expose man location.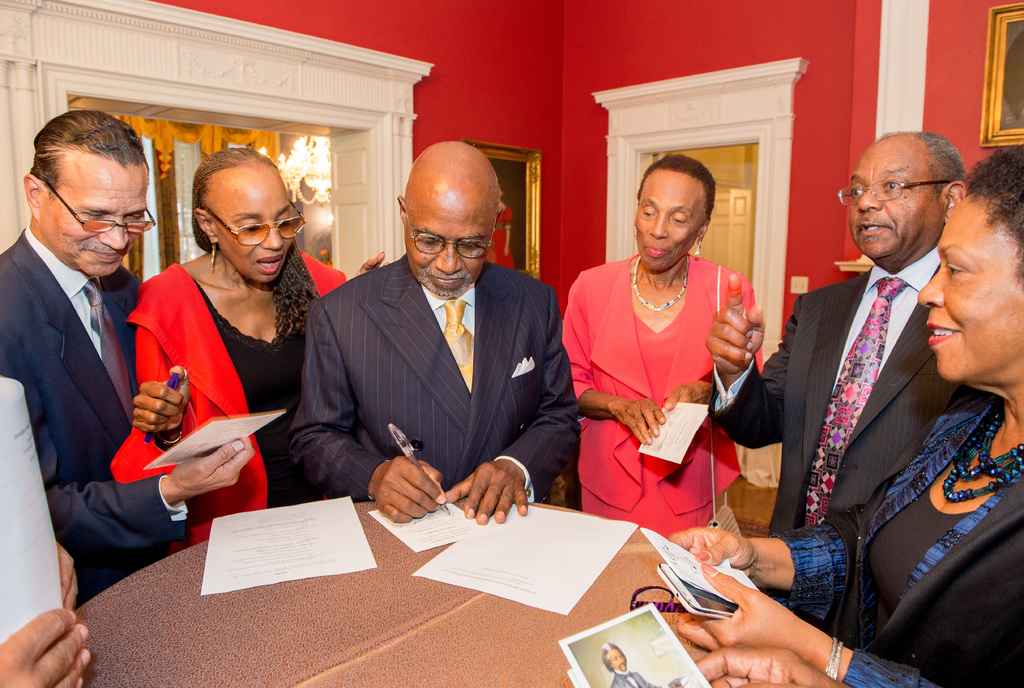
Exposed at (left=284, top=144, right=578, bottom=531).
